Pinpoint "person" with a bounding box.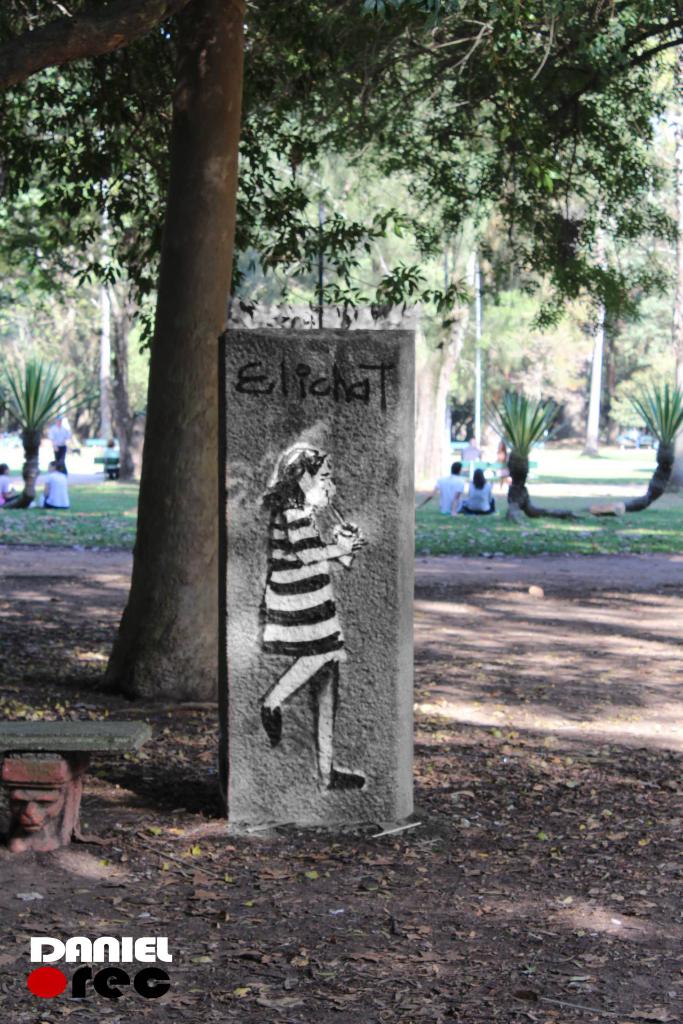
BBox(50, 419, 71, 469).
